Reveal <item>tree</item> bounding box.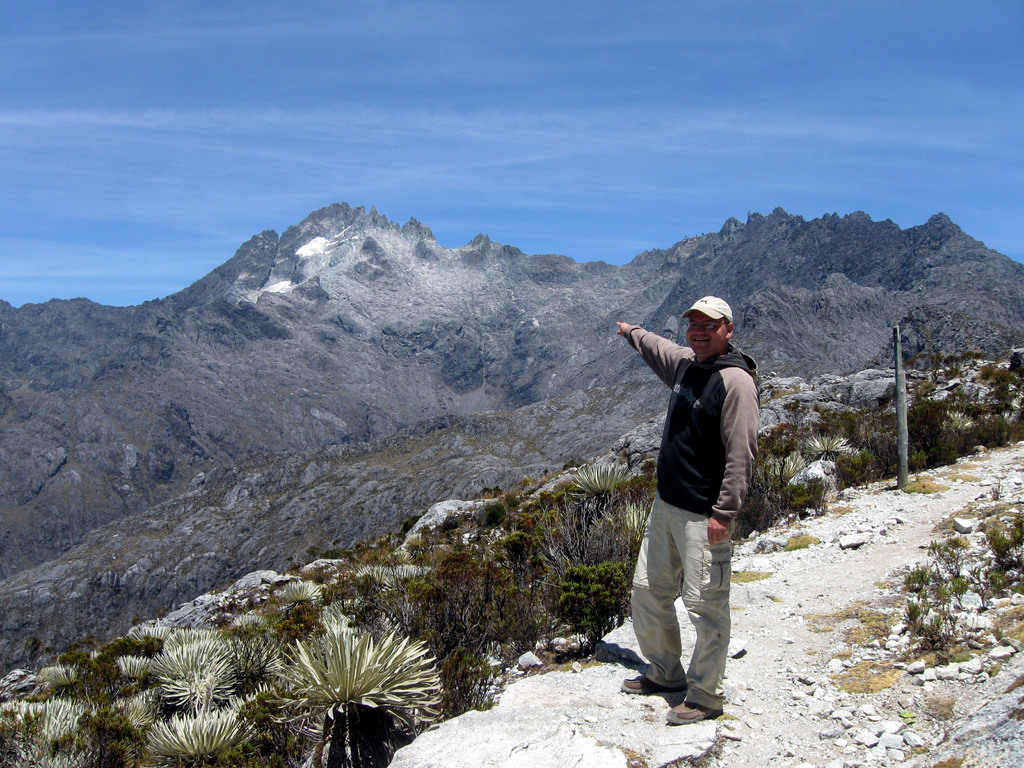
Revealed: box(0, 552, 451, 767).
